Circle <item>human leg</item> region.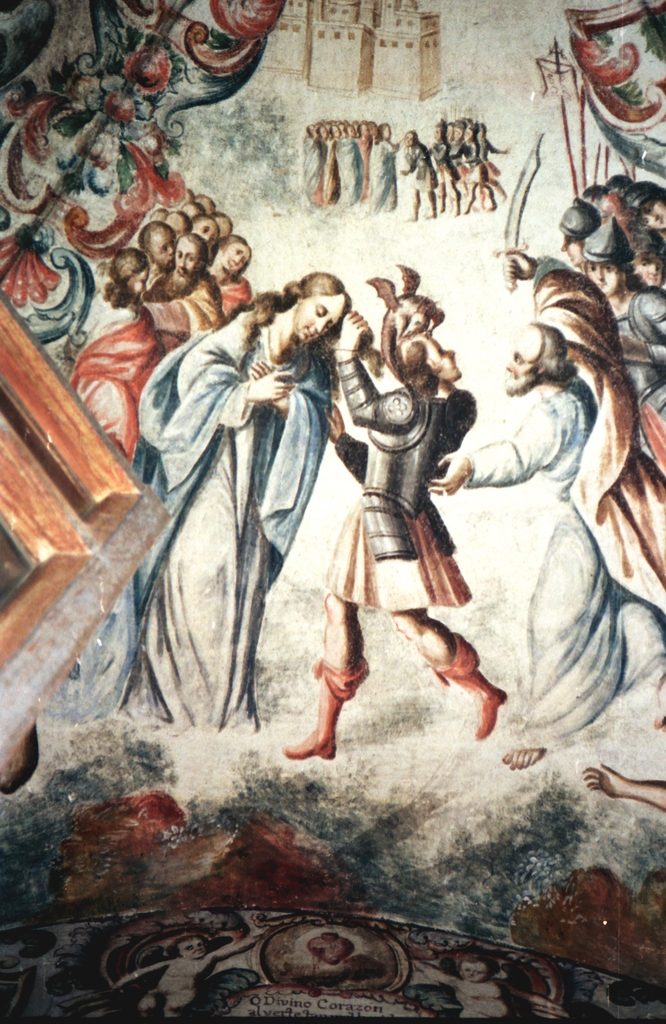
Region: 361 483 518 735.
